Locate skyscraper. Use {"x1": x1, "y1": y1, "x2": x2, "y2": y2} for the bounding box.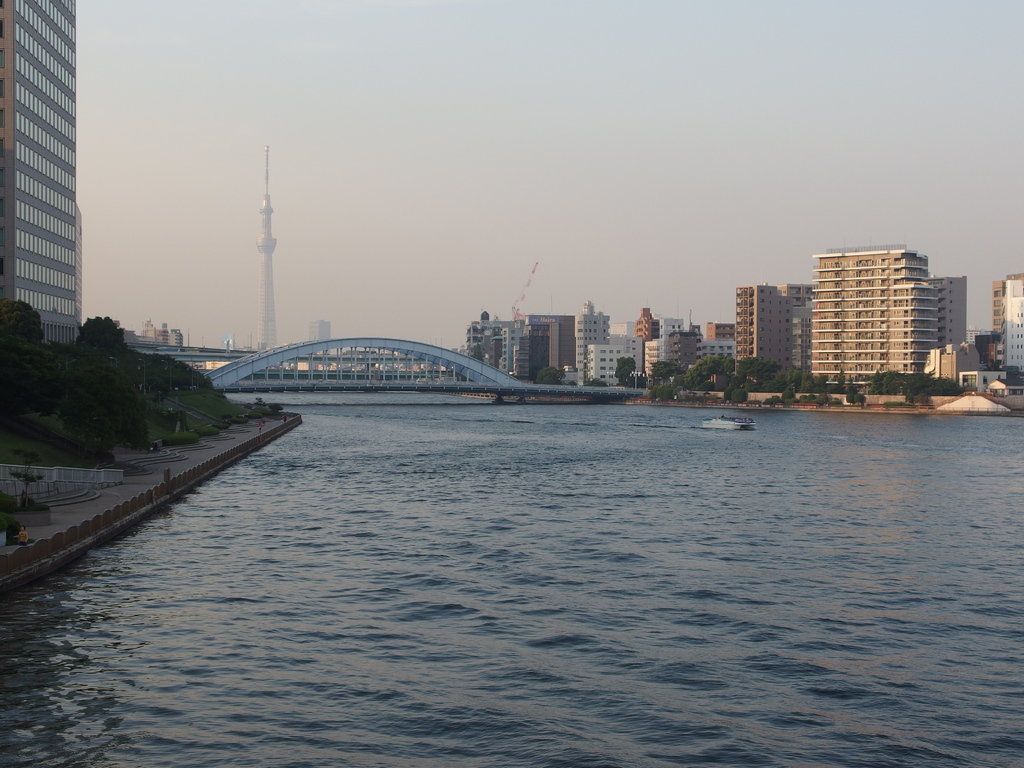
{"x1": 138, "y1": 327, "x2": 184, "y2": 346}.
